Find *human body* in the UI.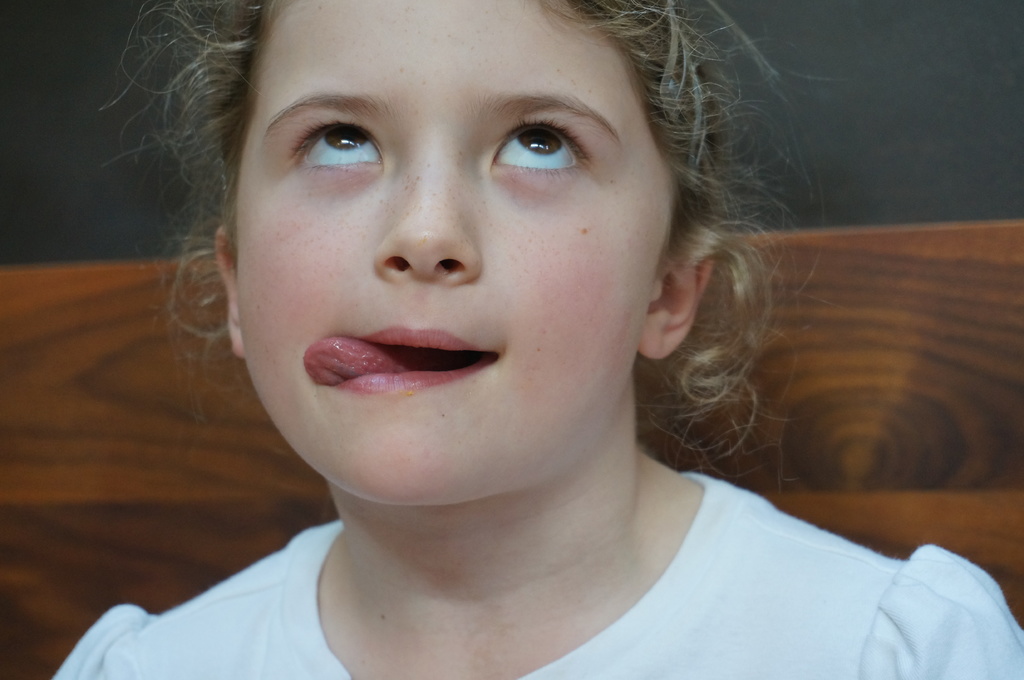
UI element at left=54, top=0, right=1023, bottom=679.
